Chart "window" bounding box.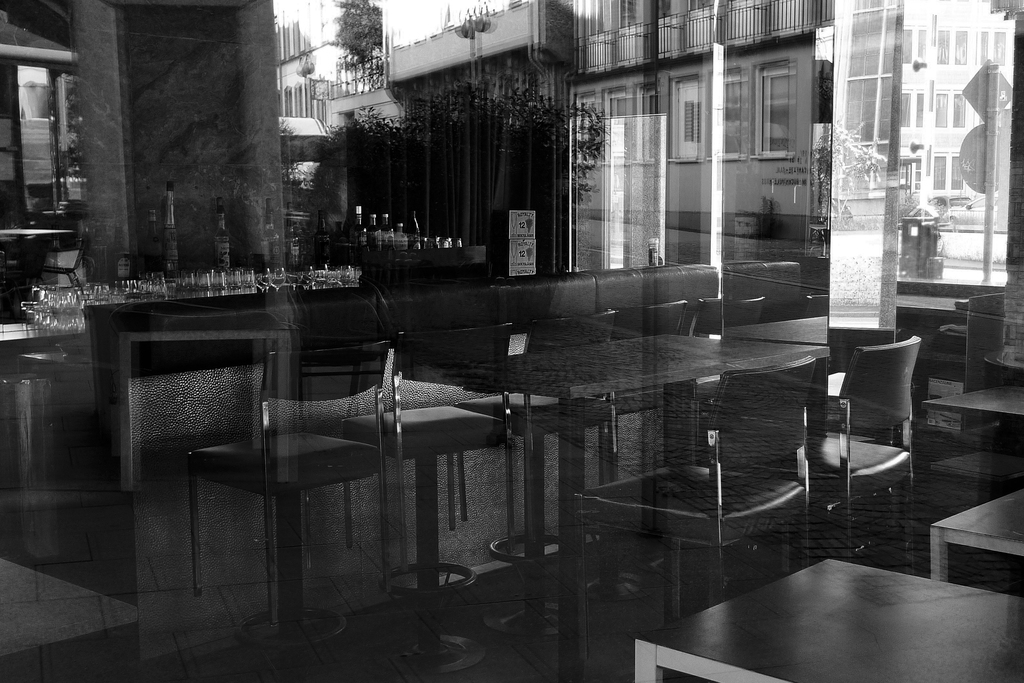
Charted: (929,147,964,197).
